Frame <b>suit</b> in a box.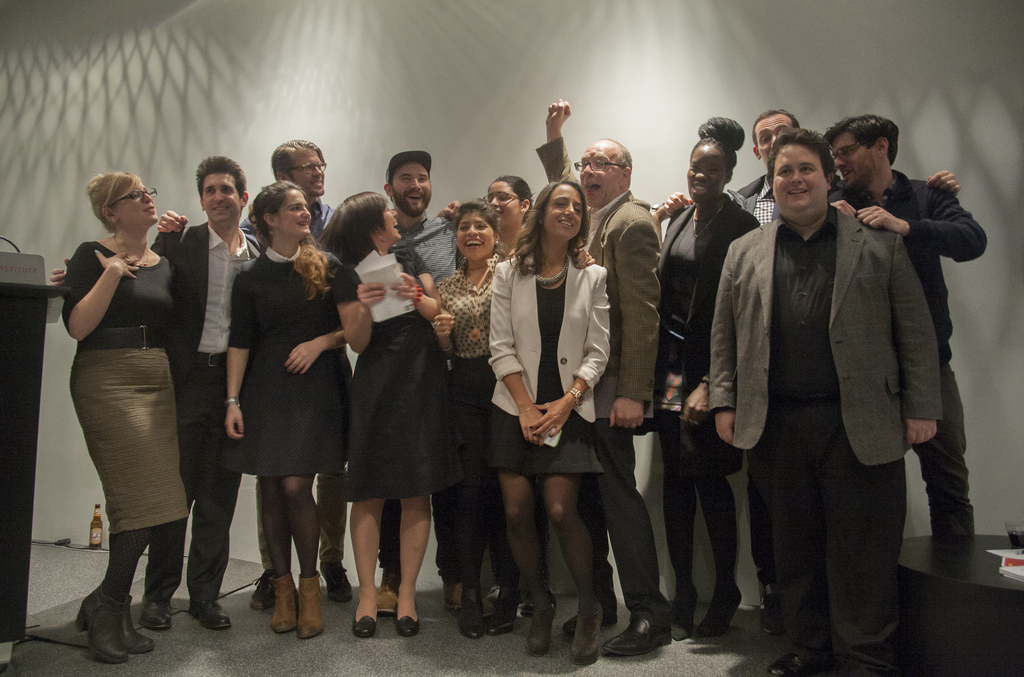
Rect(708, 111, 954, 648).
